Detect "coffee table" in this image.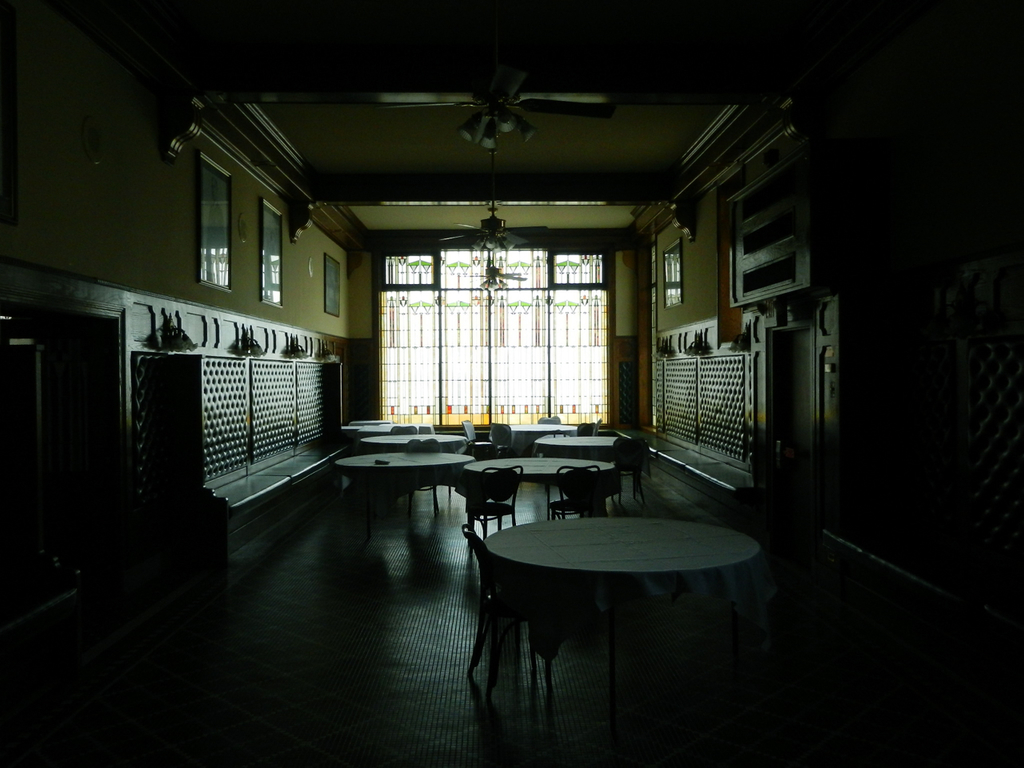
Detection: detection(469, 458, 621, 489).
